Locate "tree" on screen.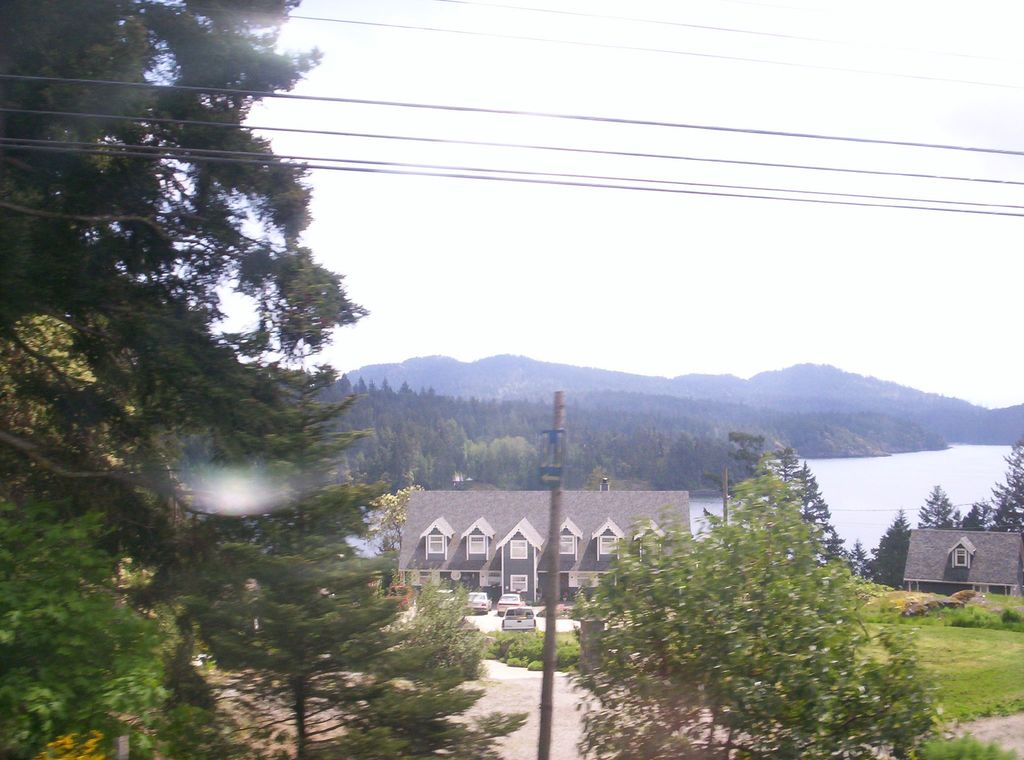
On screen at select_region(857, 433, 1021, 590).
